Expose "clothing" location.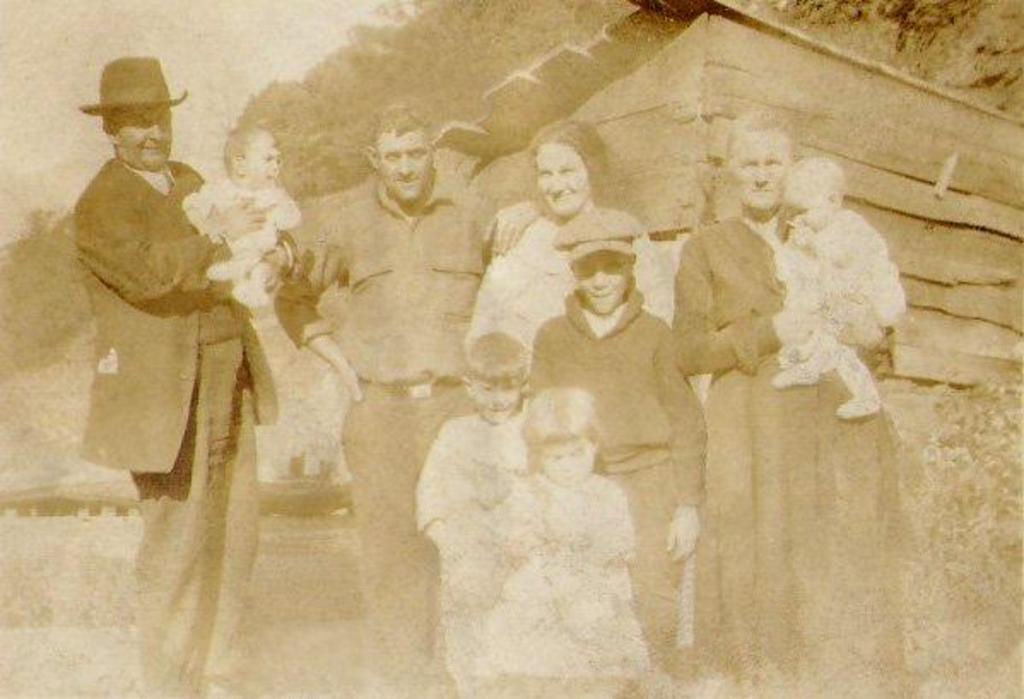
Exposed at <bbox>265, 178, 501, 364</bbox>.
